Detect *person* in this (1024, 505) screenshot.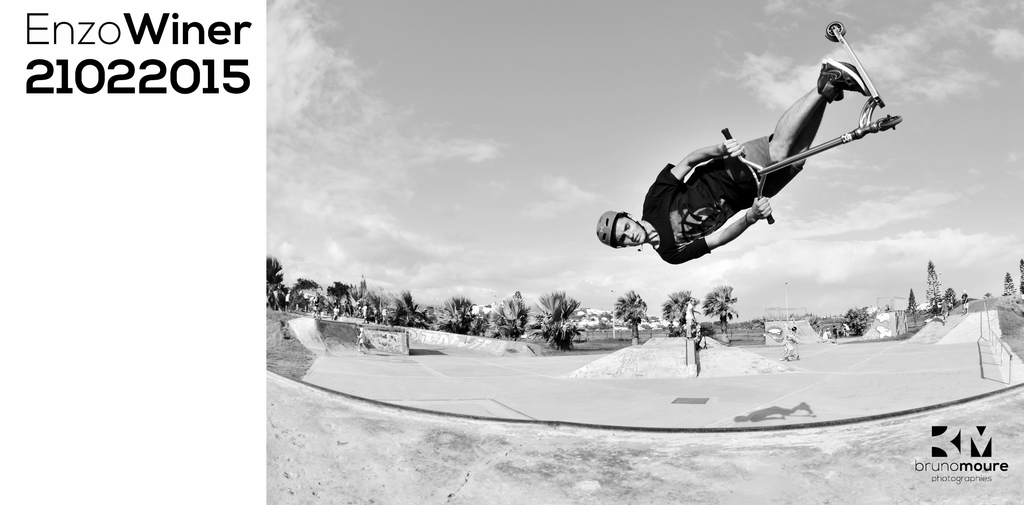
Detection: detection(596, 56, 872, 266).
